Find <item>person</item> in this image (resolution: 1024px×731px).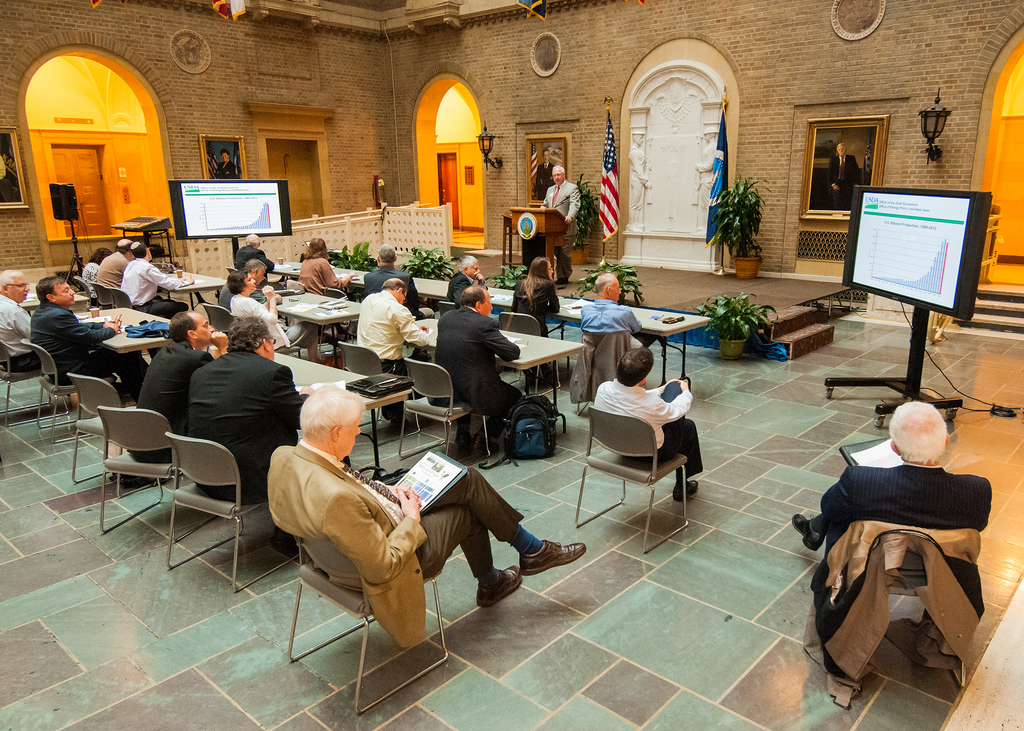
580/273/642/346.
